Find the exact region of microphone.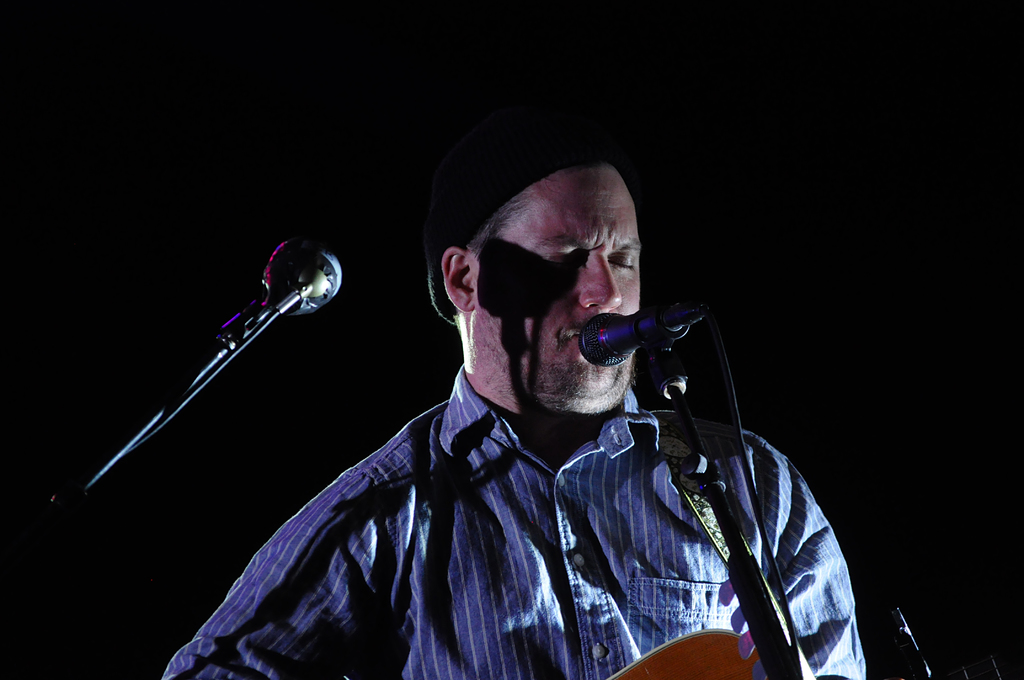
Exact region: (173,232,347,406).
